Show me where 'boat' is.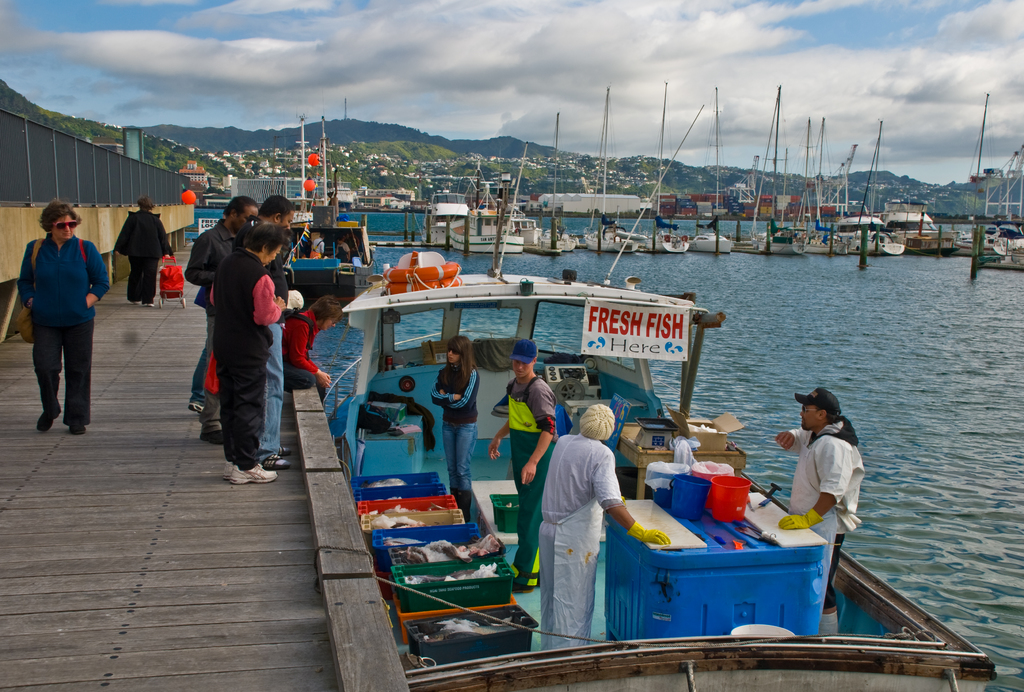
'boat' is at x1=322, y1=153, x2=964, y2=691.
